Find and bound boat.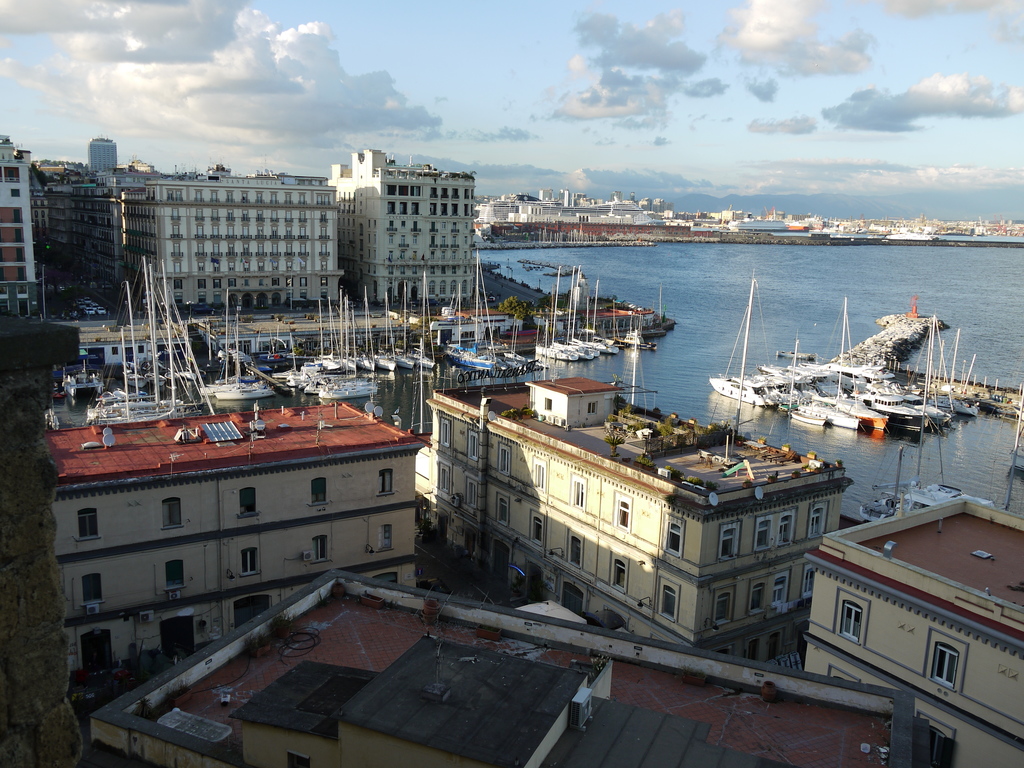
Bound: pyautogui.locateOnScreen(948, 377, 984, 424).
